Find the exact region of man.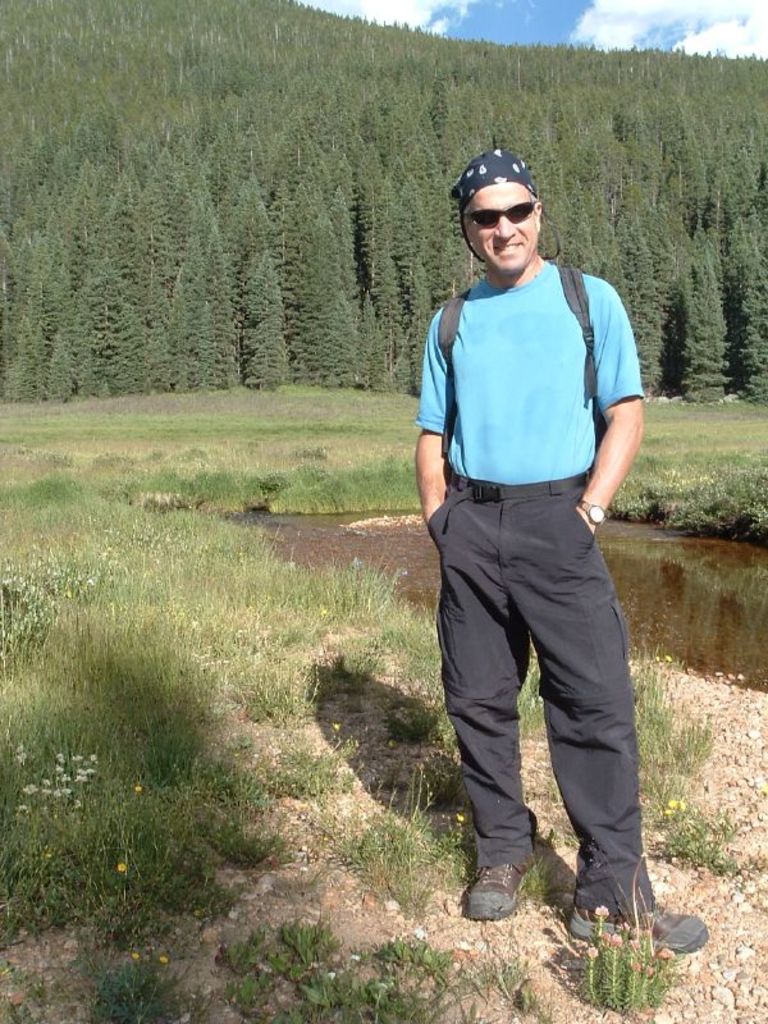
Exact region: 396 99 673 954.
